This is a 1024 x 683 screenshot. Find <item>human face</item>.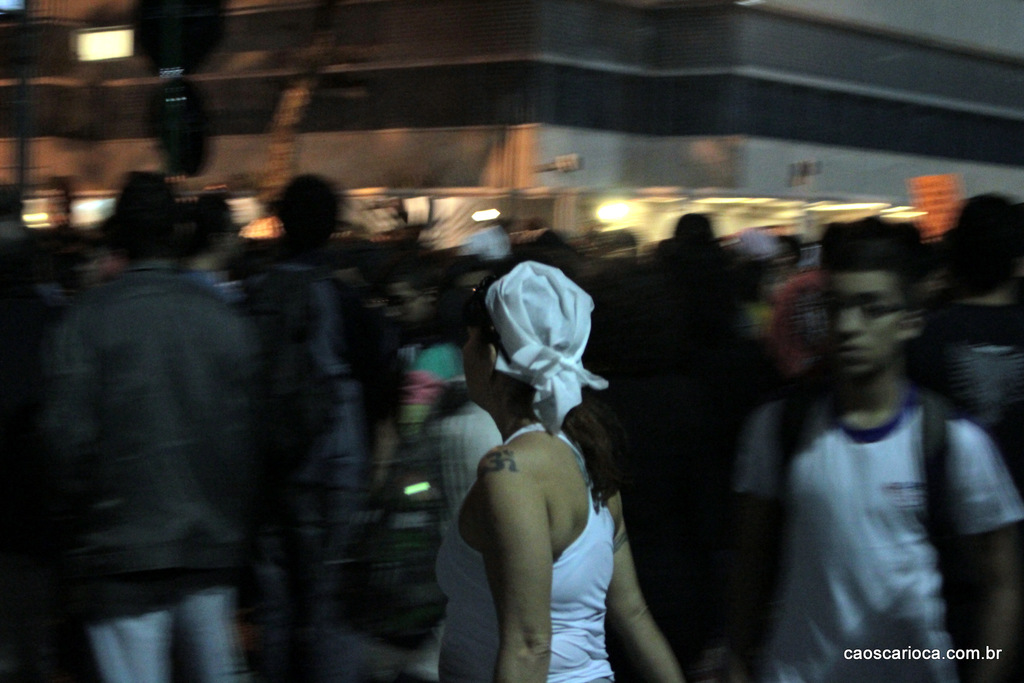
Bounding box: <bbox>822, 271, 906, 374</bbox>.
